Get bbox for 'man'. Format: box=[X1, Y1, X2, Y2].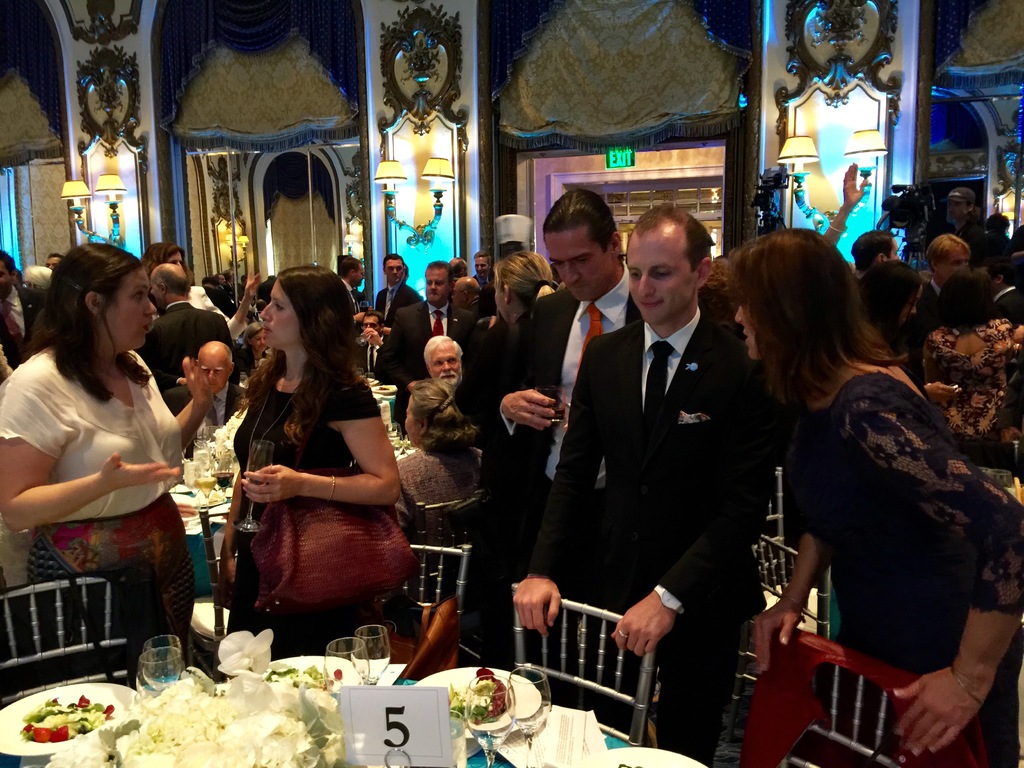
box=[370, 263, 478, 419].
